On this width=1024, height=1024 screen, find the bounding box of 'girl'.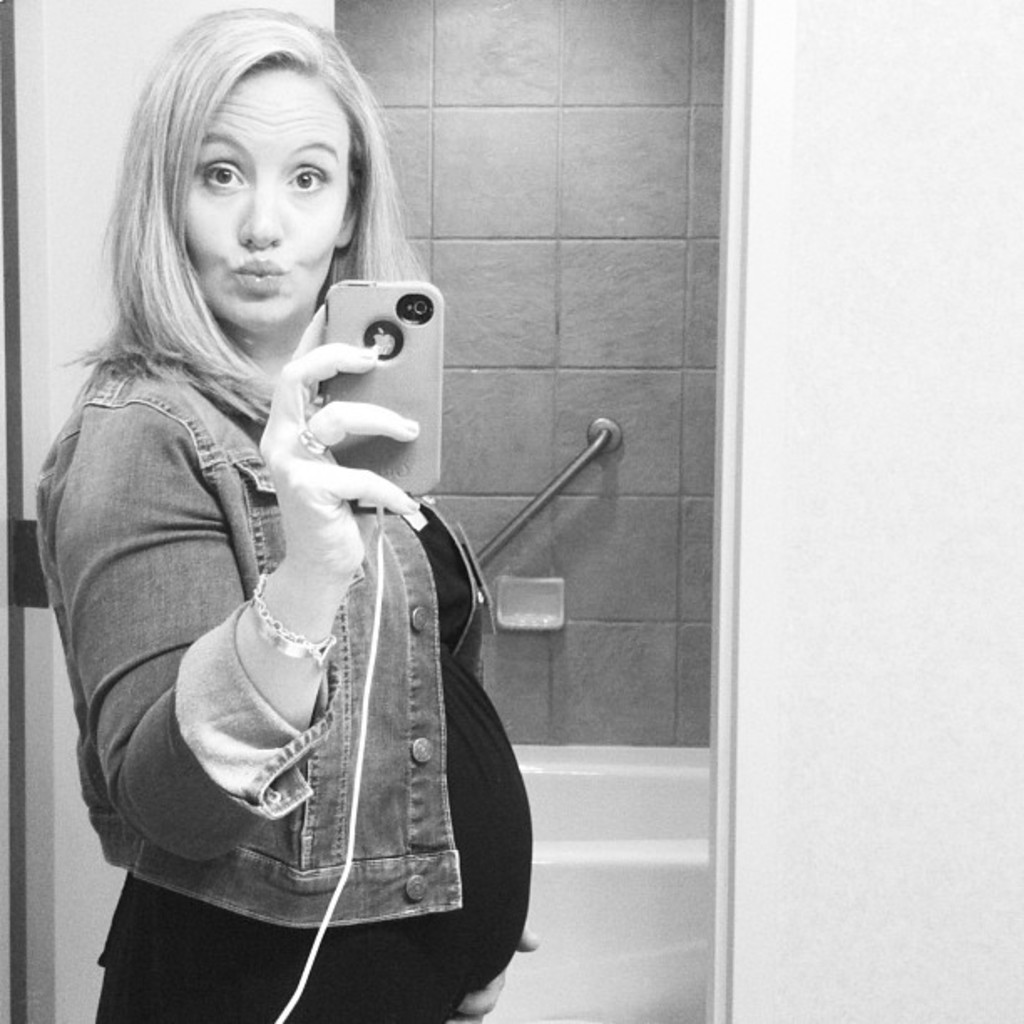
Bounding box: left=25, top=0, right=540, bottom=1022.
